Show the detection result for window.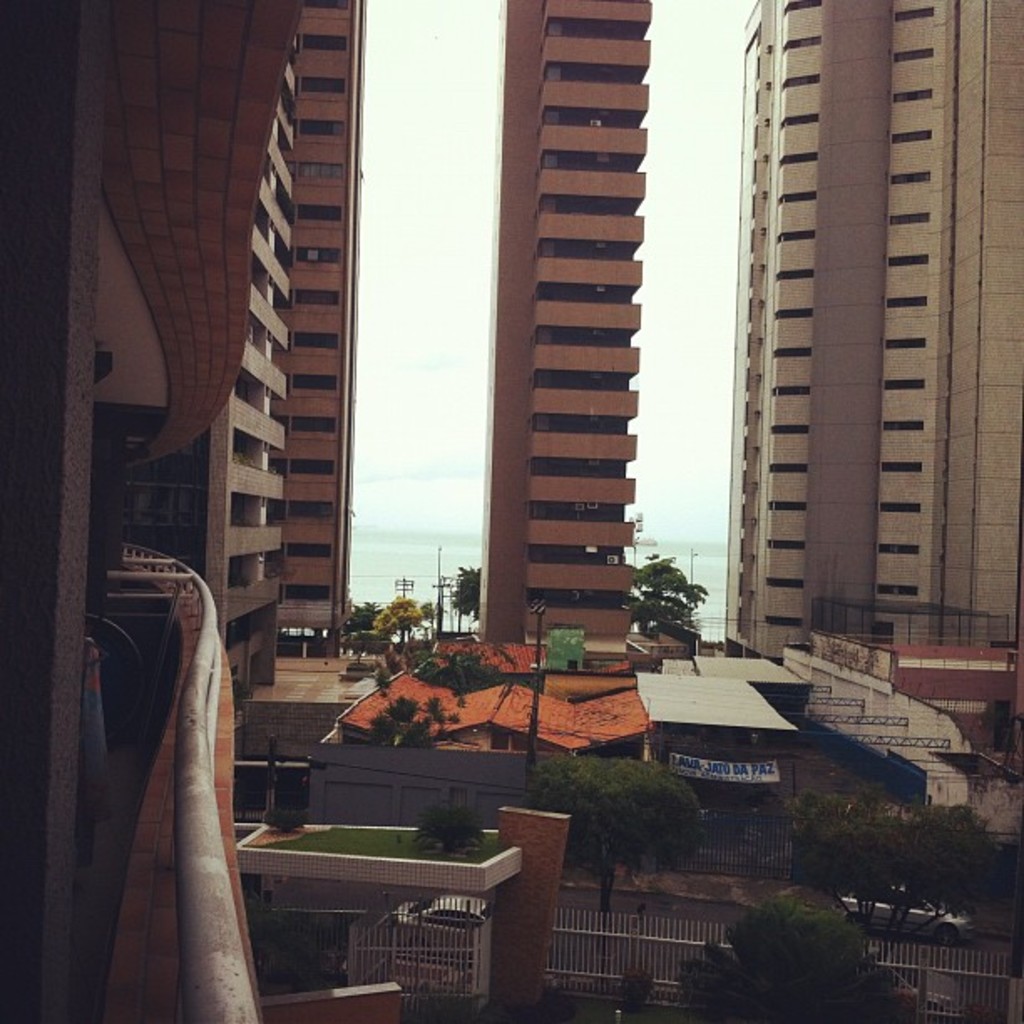
pyautogui.locateOnScreen(880, 336, 927, 353).
